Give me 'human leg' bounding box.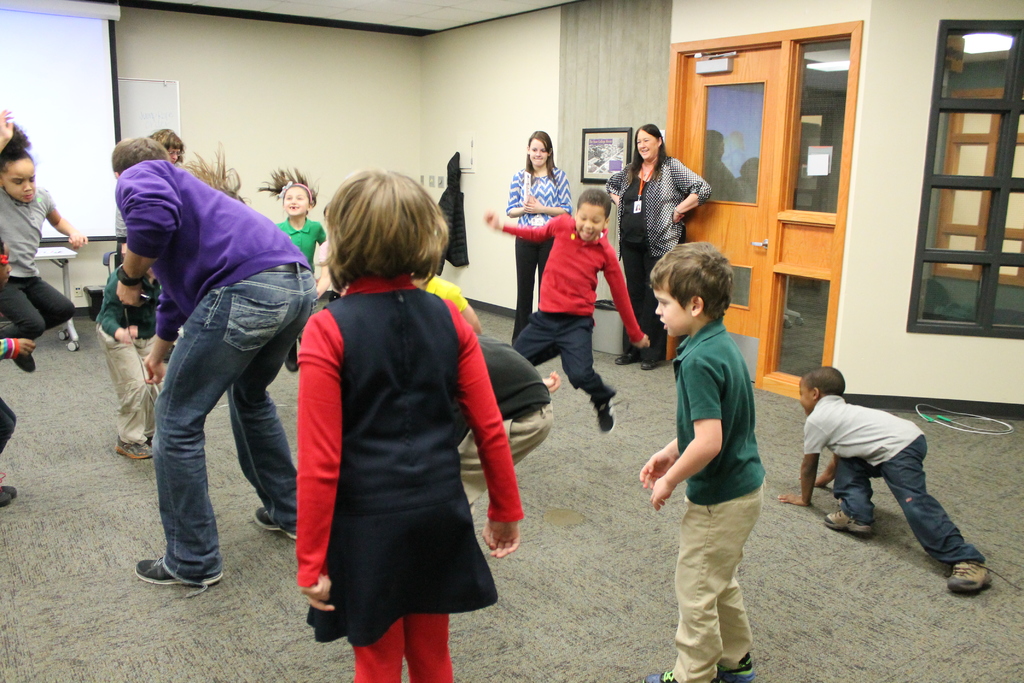
rect(510, 308, 572, 370).
